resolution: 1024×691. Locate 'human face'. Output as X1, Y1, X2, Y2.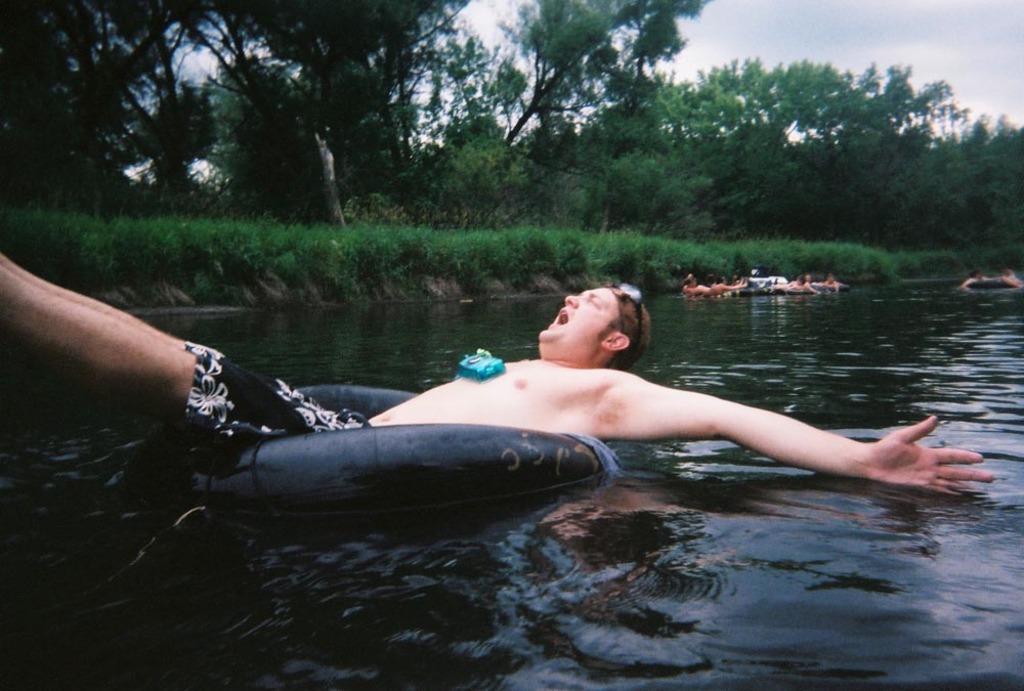
535, 295, 616, 344.
